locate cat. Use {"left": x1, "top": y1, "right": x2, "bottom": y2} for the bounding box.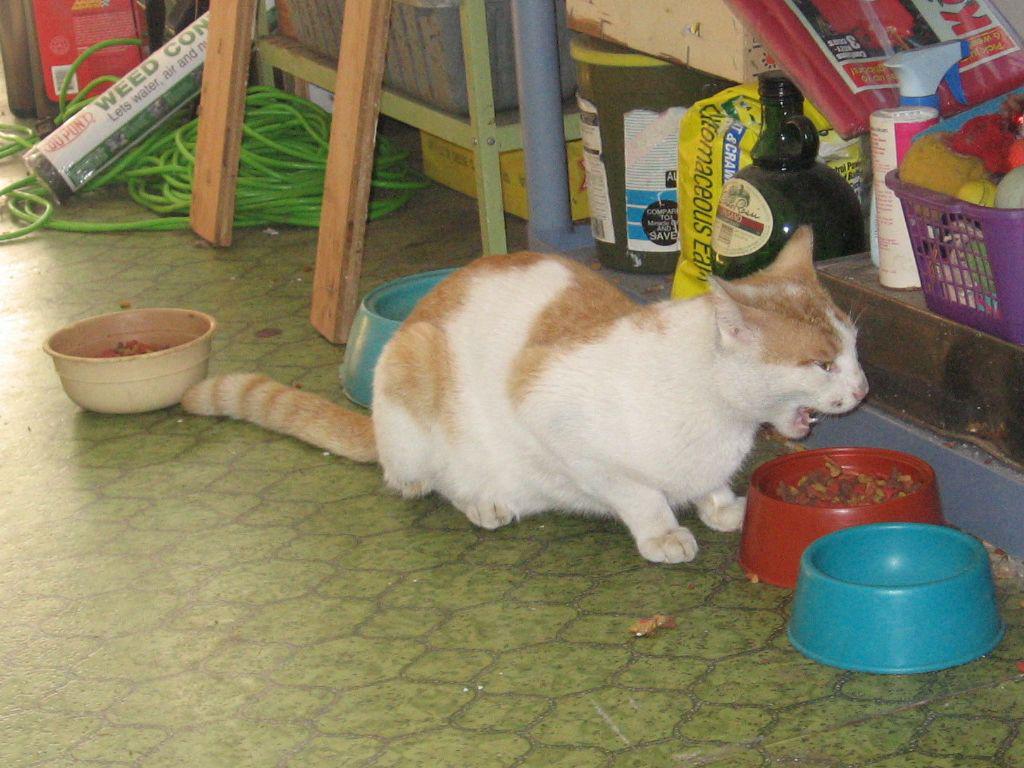
{"left": 175, "top": 221, "right": 863, "bottom": 561}.
